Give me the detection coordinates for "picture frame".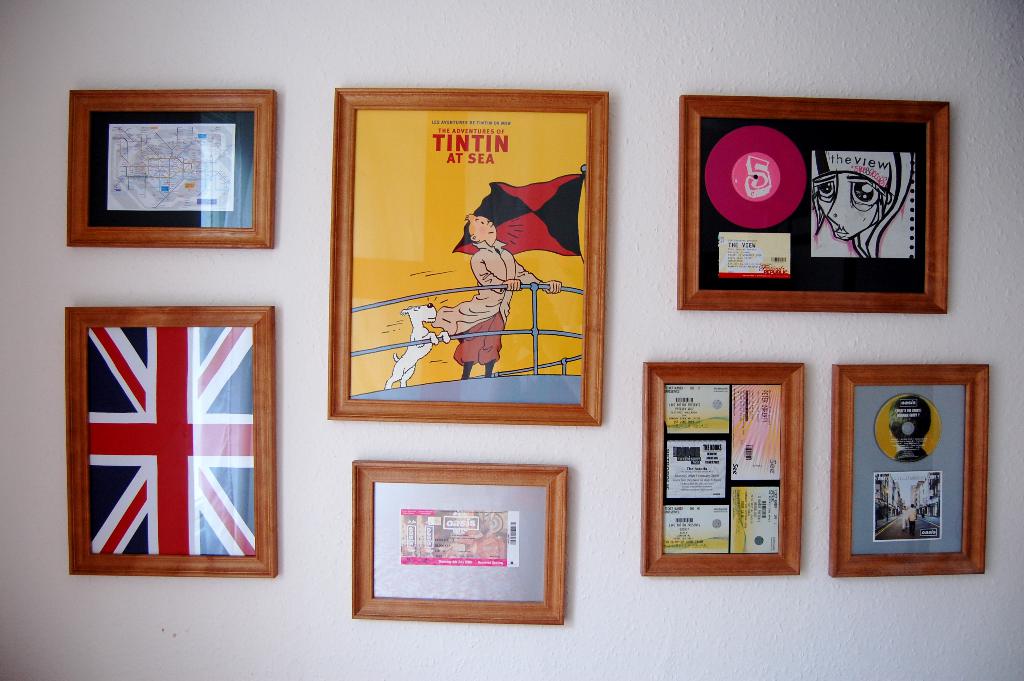
324,86,610,425.
